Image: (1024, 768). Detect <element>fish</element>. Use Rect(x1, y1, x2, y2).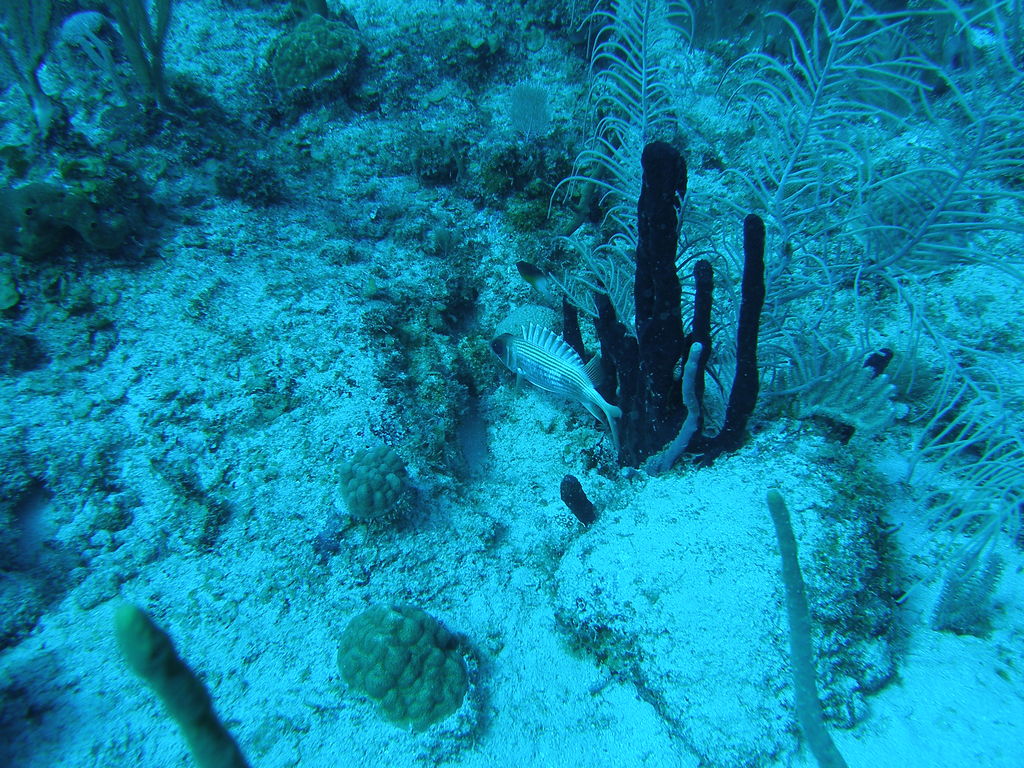
Rect(867, 345, 895, 378).
